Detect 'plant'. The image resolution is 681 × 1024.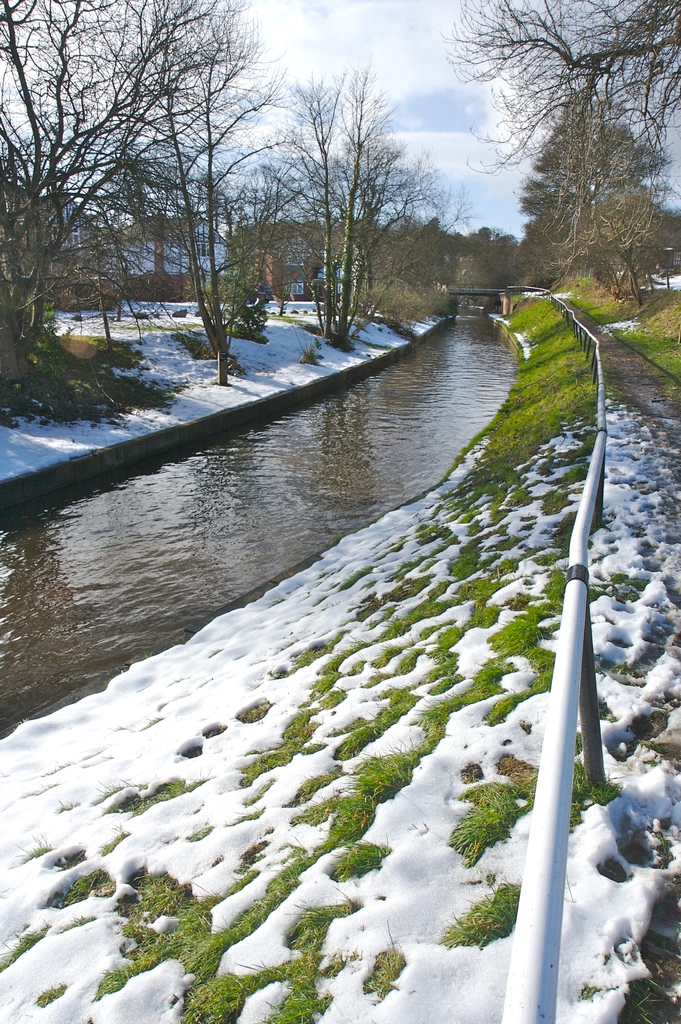
67/314/84/326.
